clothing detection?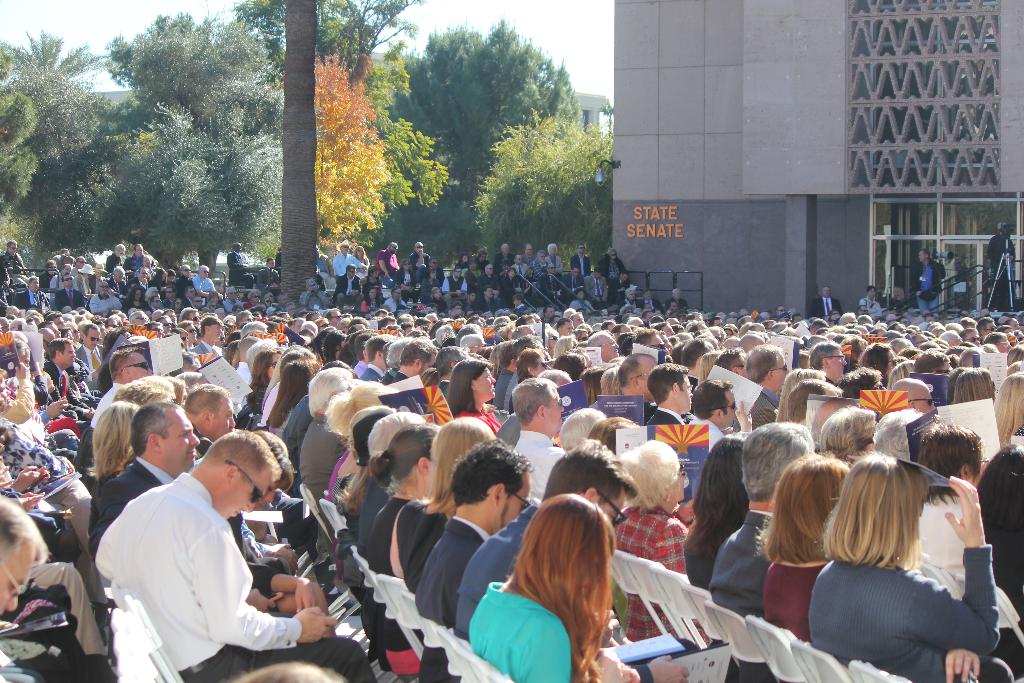
(299, 290, 330, 307)
